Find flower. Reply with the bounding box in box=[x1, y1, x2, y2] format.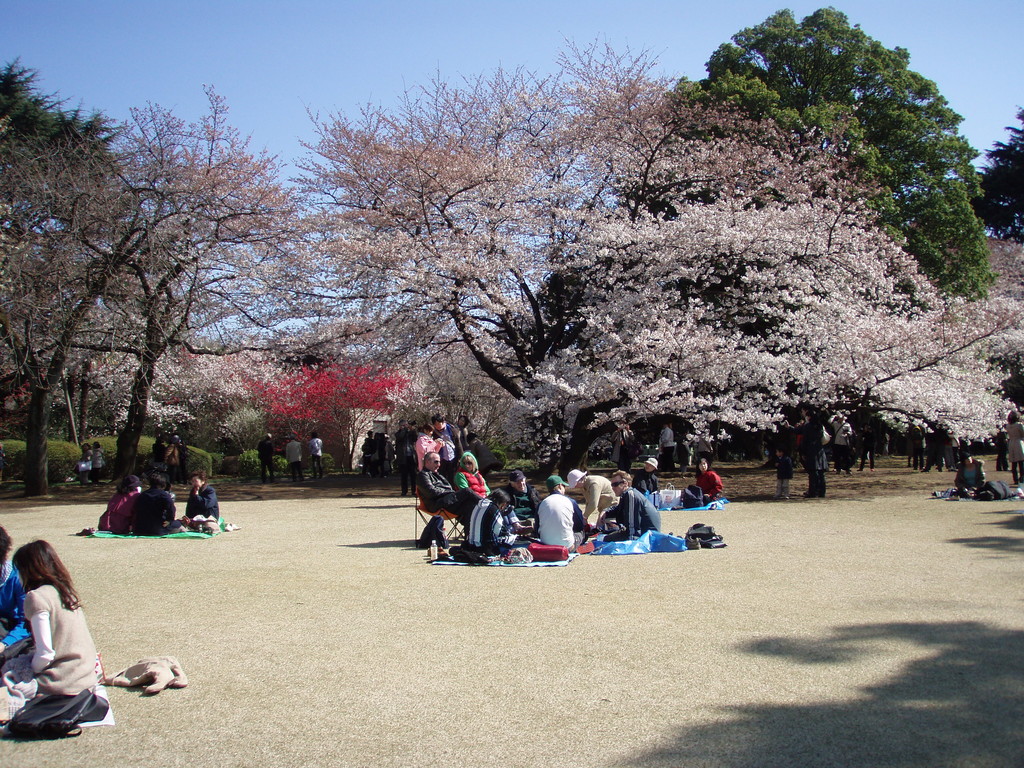
box=[705, 266, 718, 275].
